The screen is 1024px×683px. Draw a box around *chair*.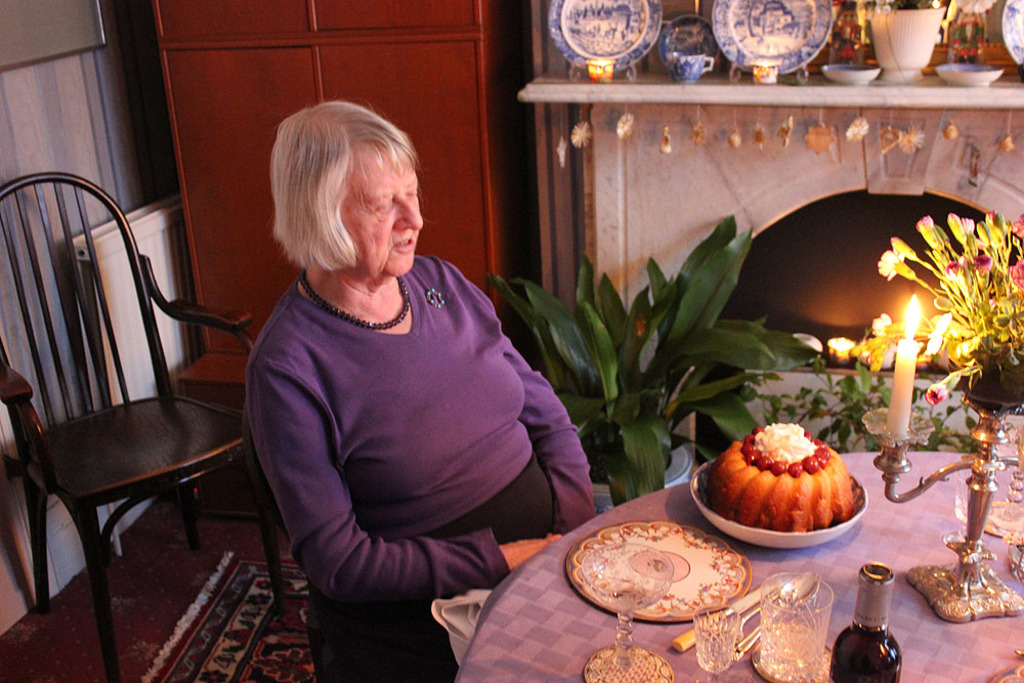
(5,160,247,660).
